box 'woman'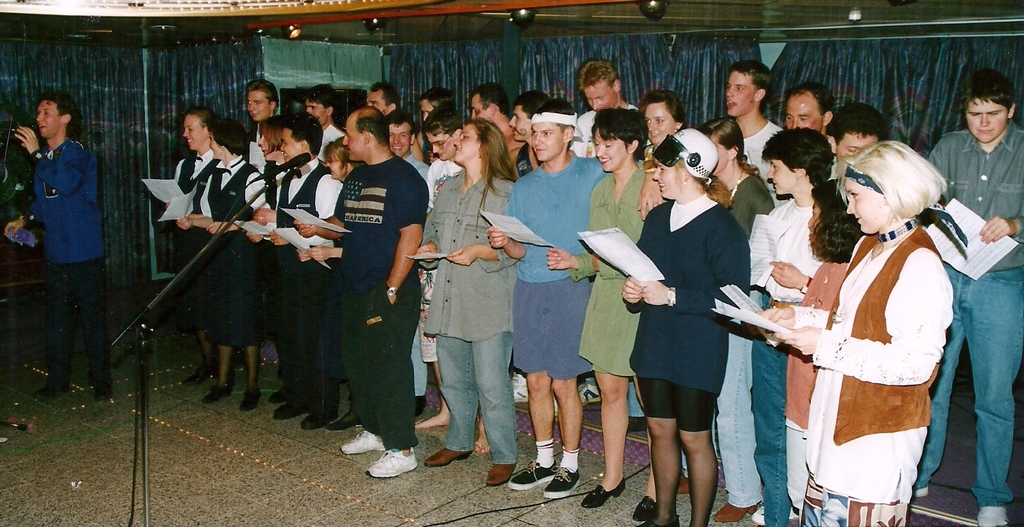
{"left": 163, "top": 107, "right": 214, "bottom": 384}
